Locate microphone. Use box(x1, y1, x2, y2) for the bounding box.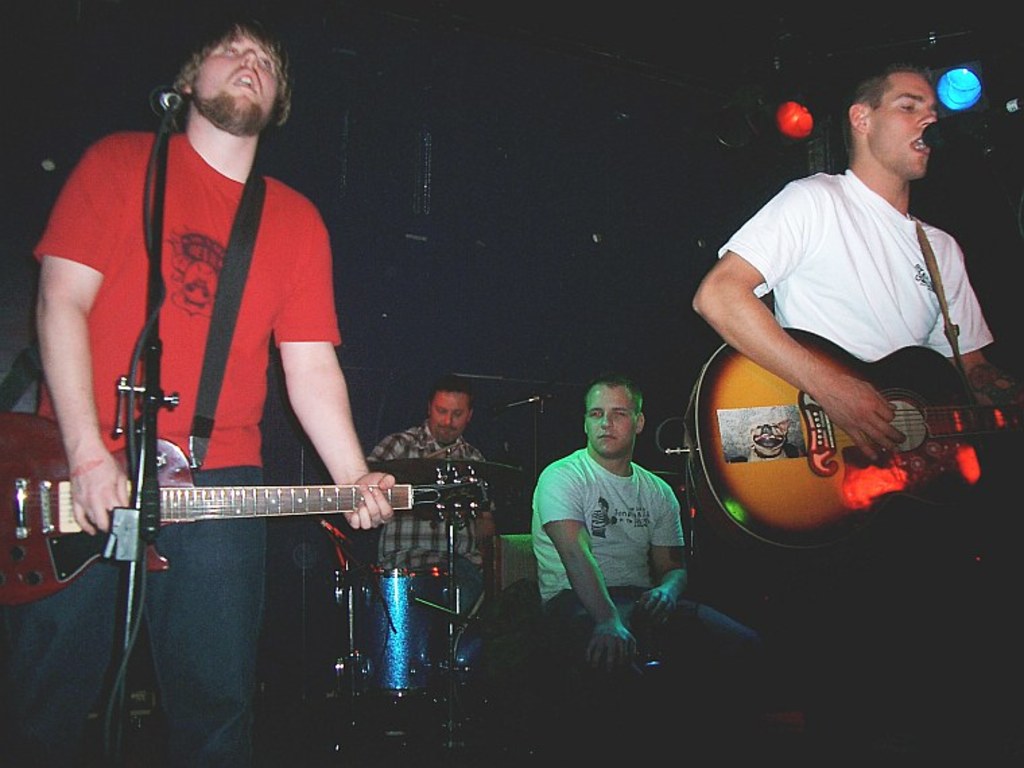
box(144, 79, 186, 120).
